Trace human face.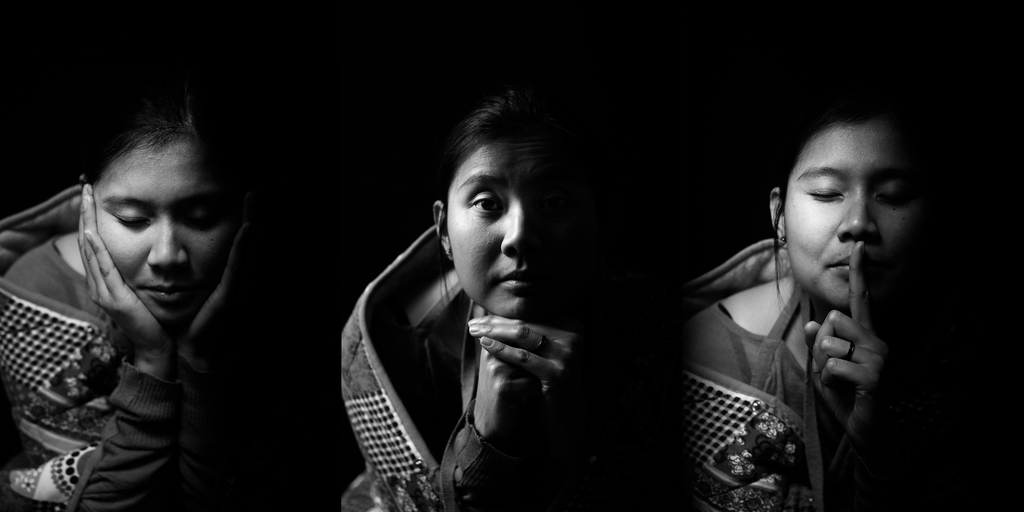
Traced to <region>788, 121, 917, 307</region>.
